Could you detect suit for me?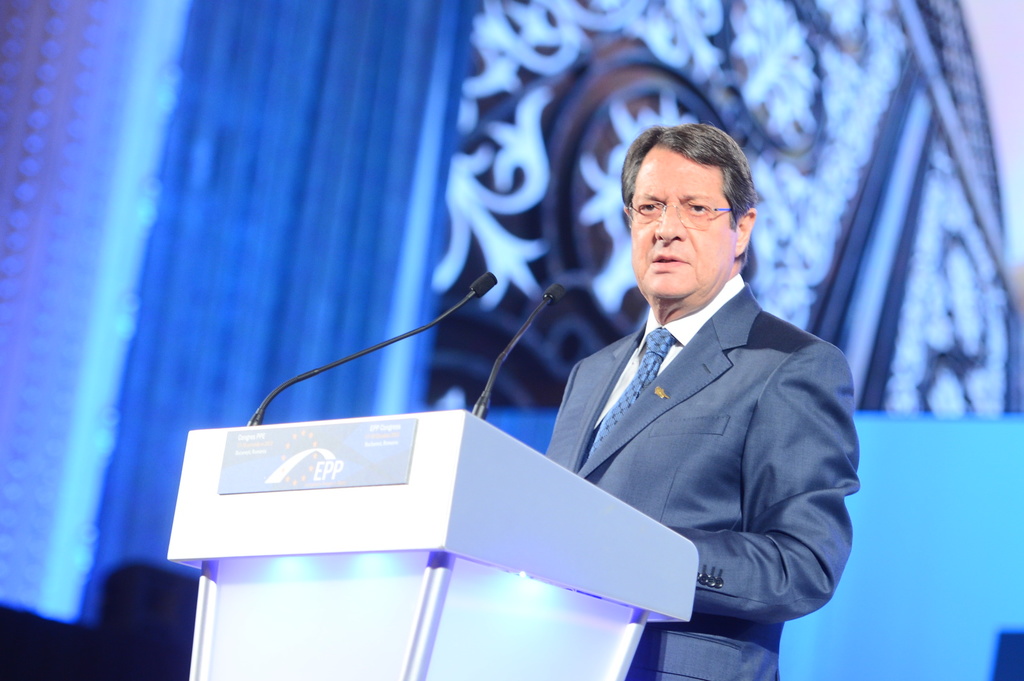
Detection result: {"left": 545, "top": 282, "right": 860, "bottom": 680}.
